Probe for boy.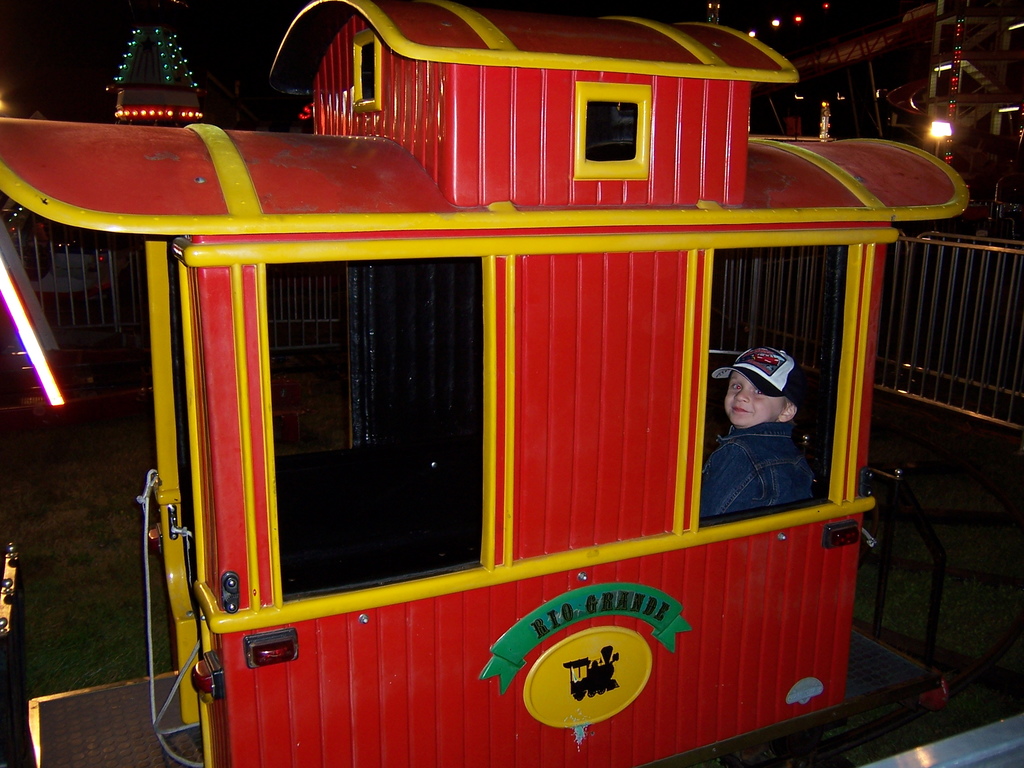
Probe result: [707, 343, 795, 520].
